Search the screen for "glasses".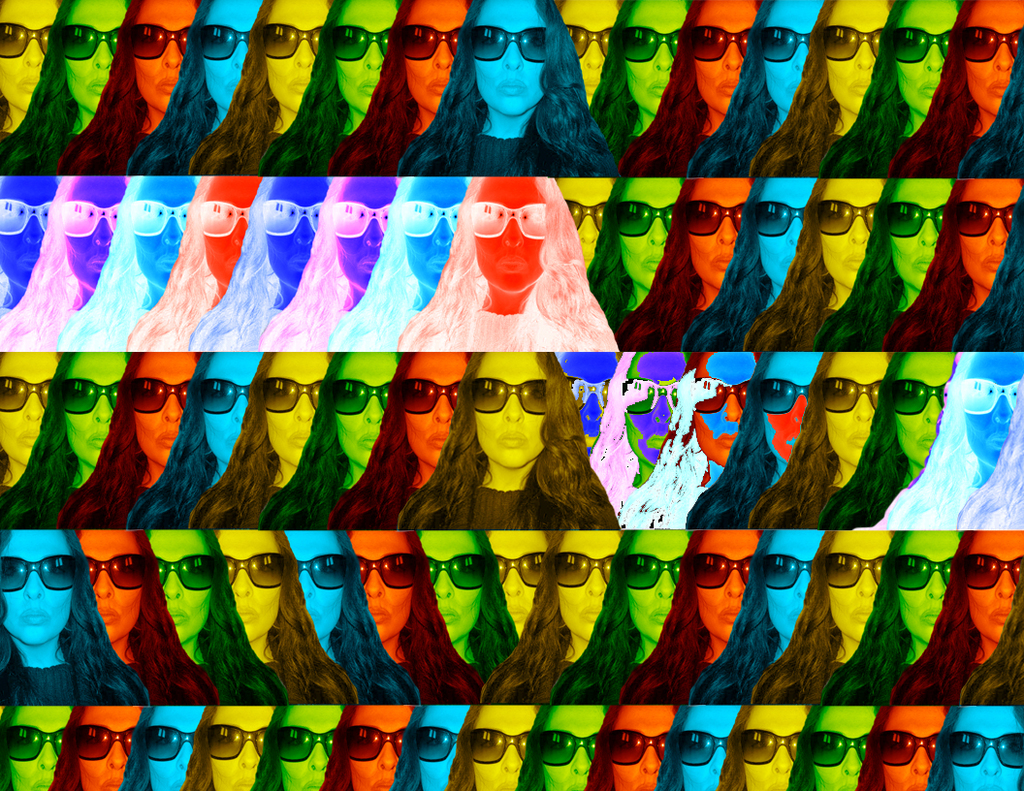
Found at rect(751, 200, 807, 239).
